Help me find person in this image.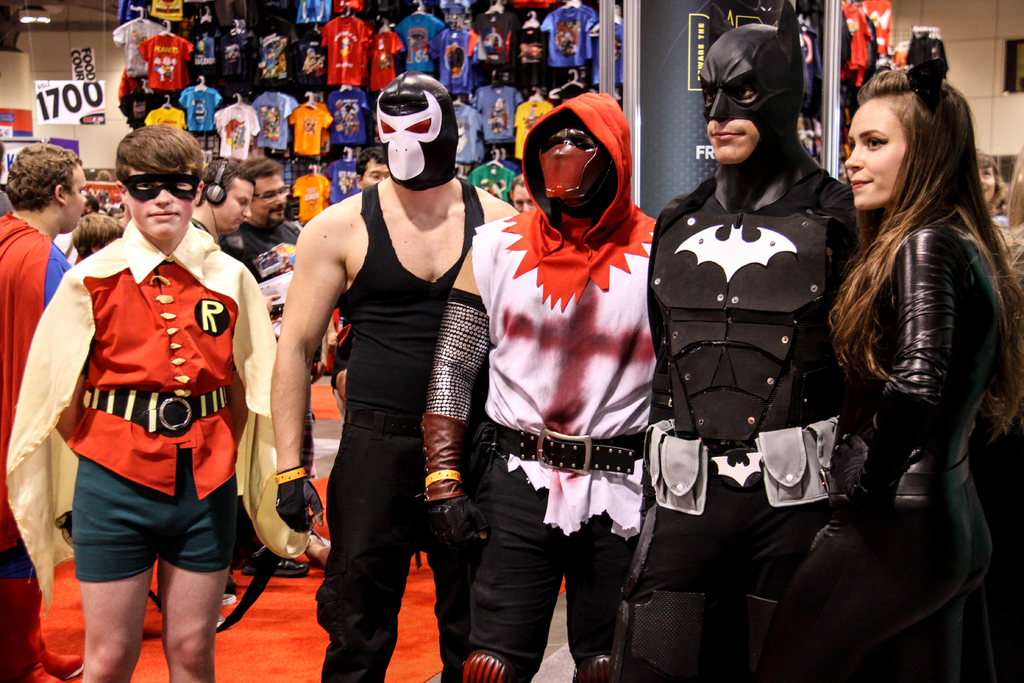
Found it: 0 136 97 682.
